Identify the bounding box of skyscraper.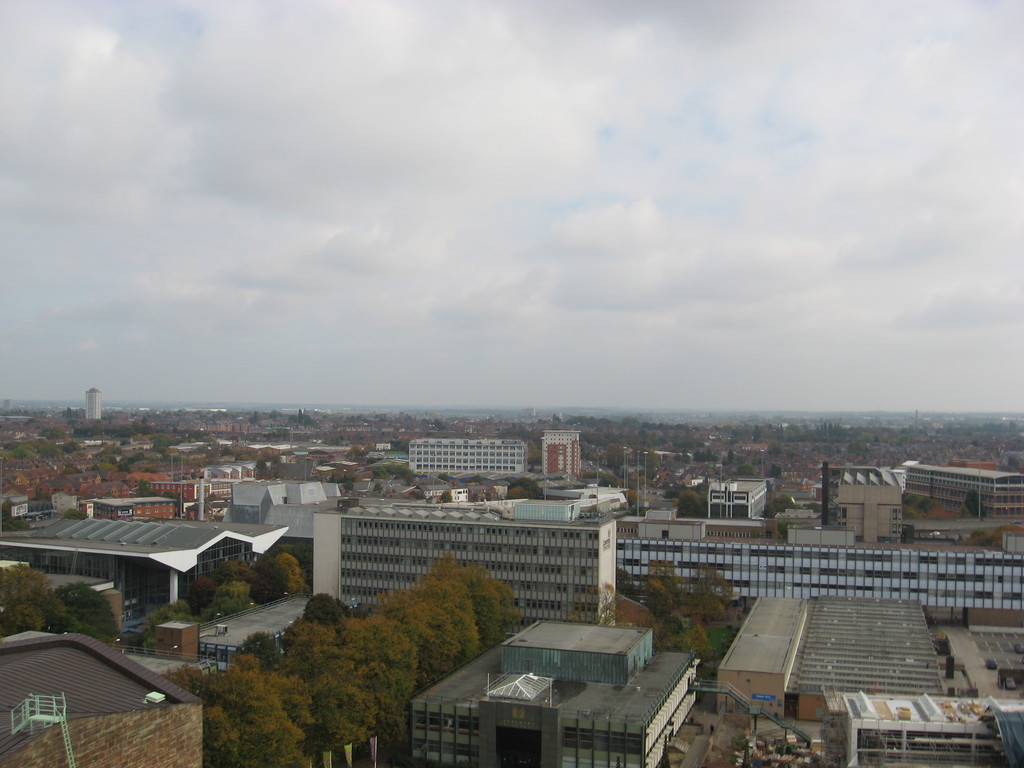
543:428:586:476.
